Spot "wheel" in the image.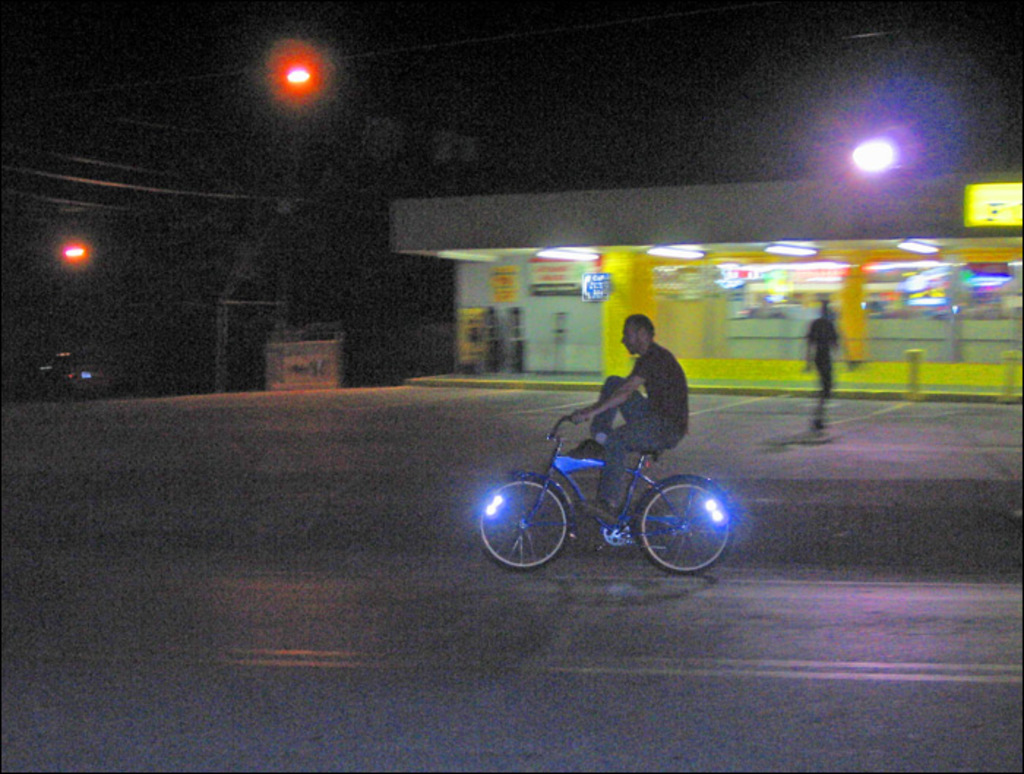
"wheel" found at [left=630, top=477, right=736, bottom=574].
